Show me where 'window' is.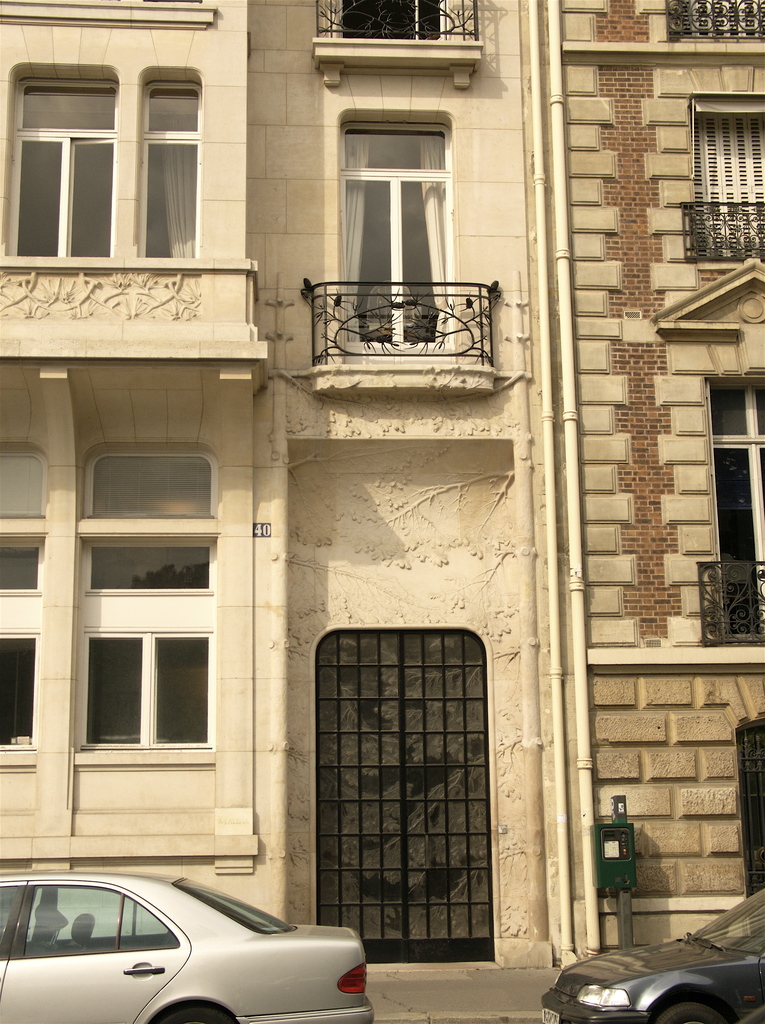
'window' is at <bbox>311, 0, 486, 90</bbox>.
